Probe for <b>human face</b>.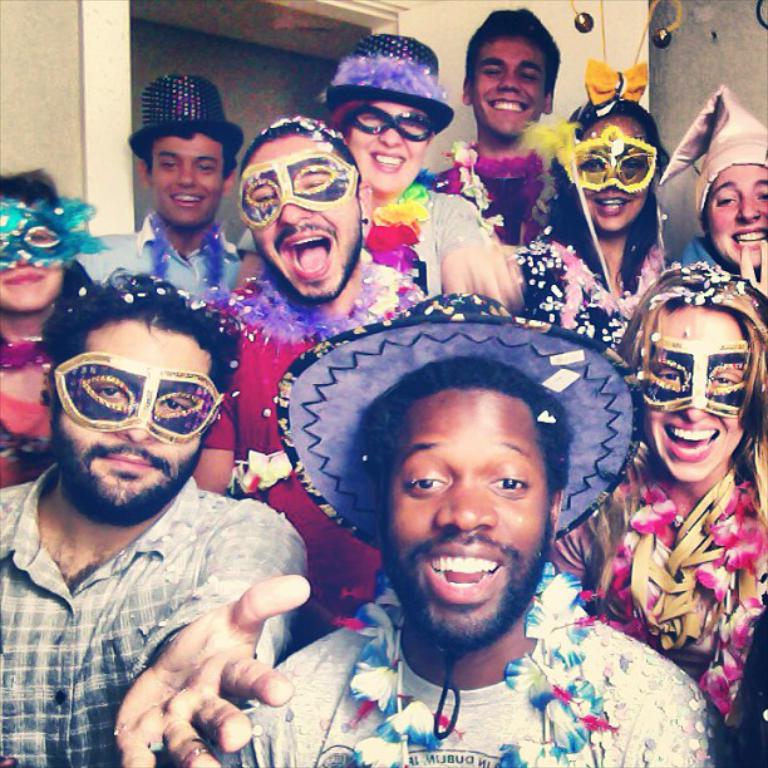
Probe result: BBox(336, 100, 427, 196).
